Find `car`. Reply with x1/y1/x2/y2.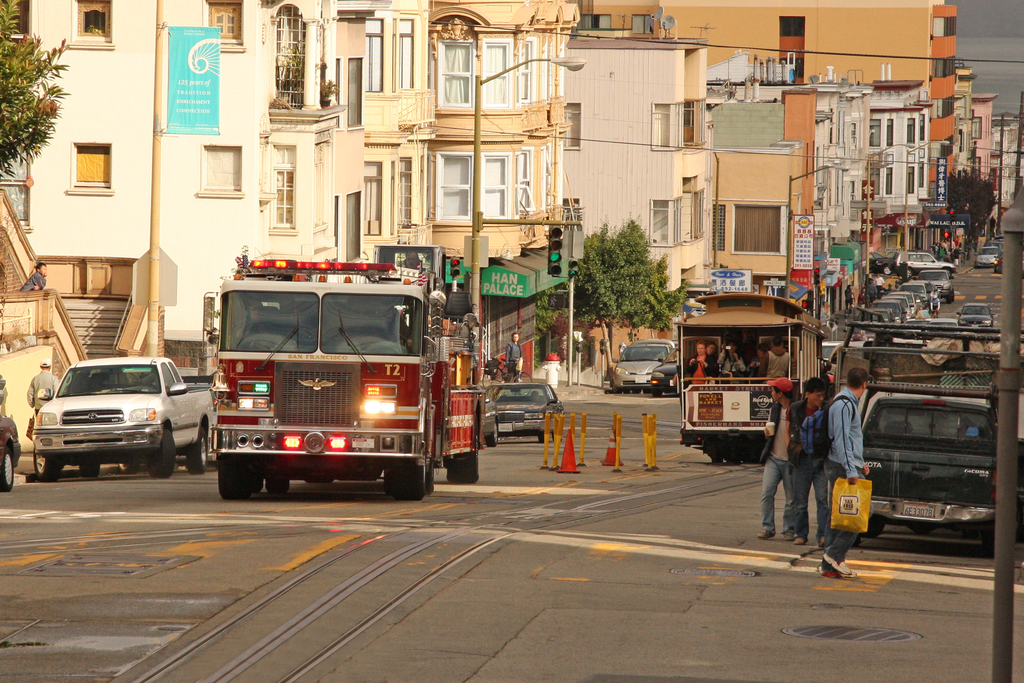
931/316/957/325.
